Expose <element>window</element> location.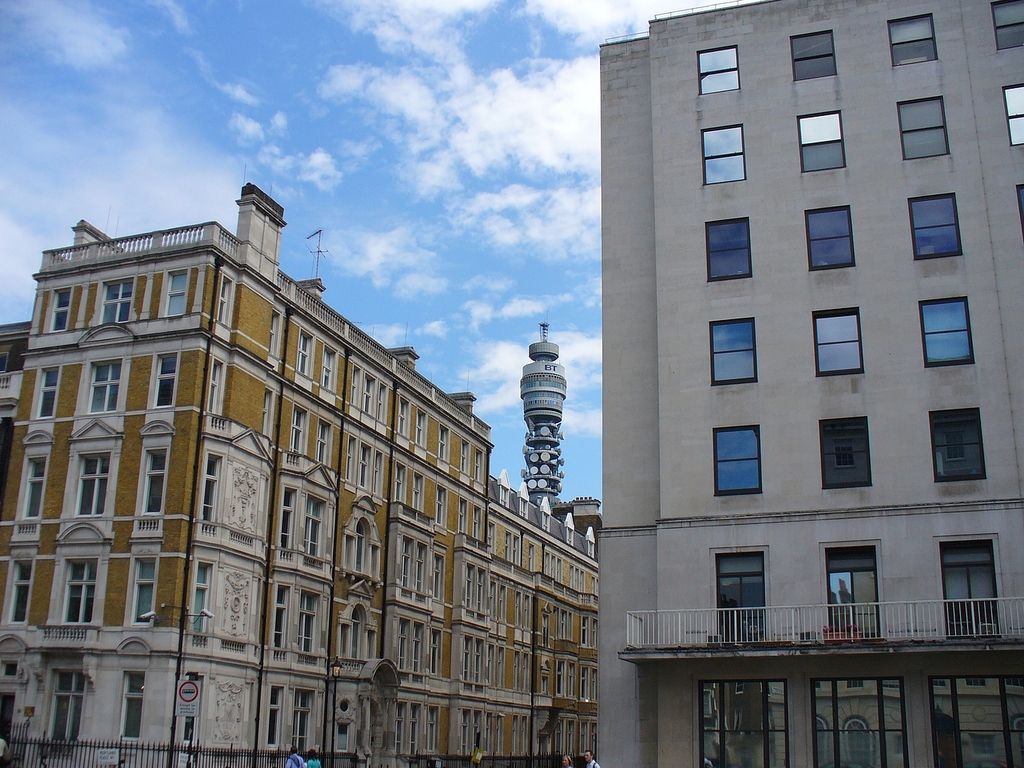
Exposed at <region>1016, 184, 1023, 232</region>.
